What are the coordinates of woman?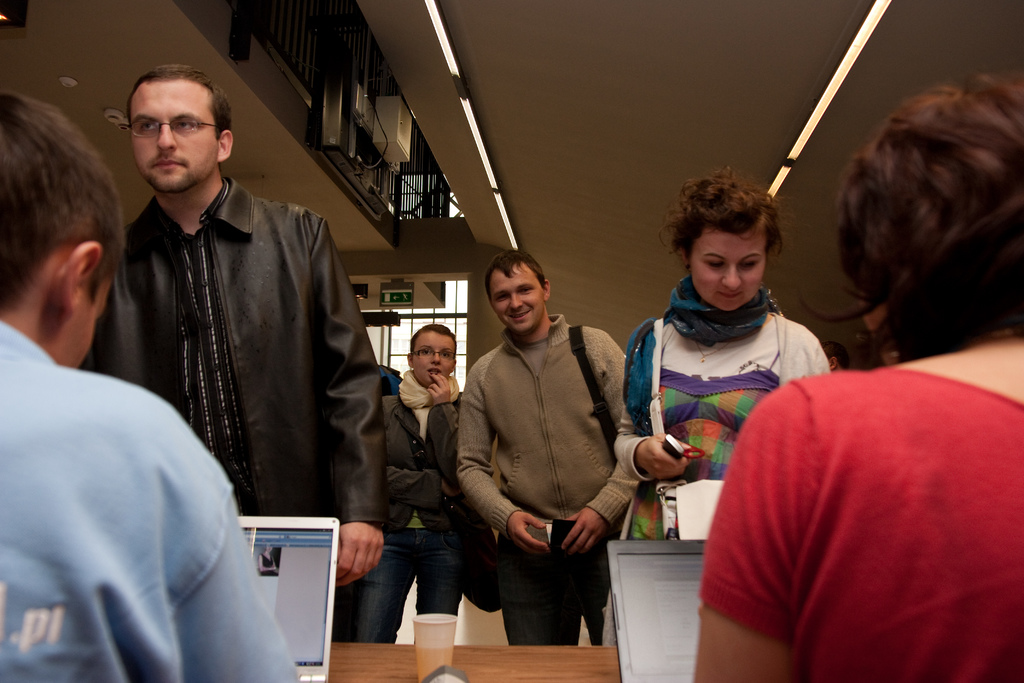
698:83:1023:682.
